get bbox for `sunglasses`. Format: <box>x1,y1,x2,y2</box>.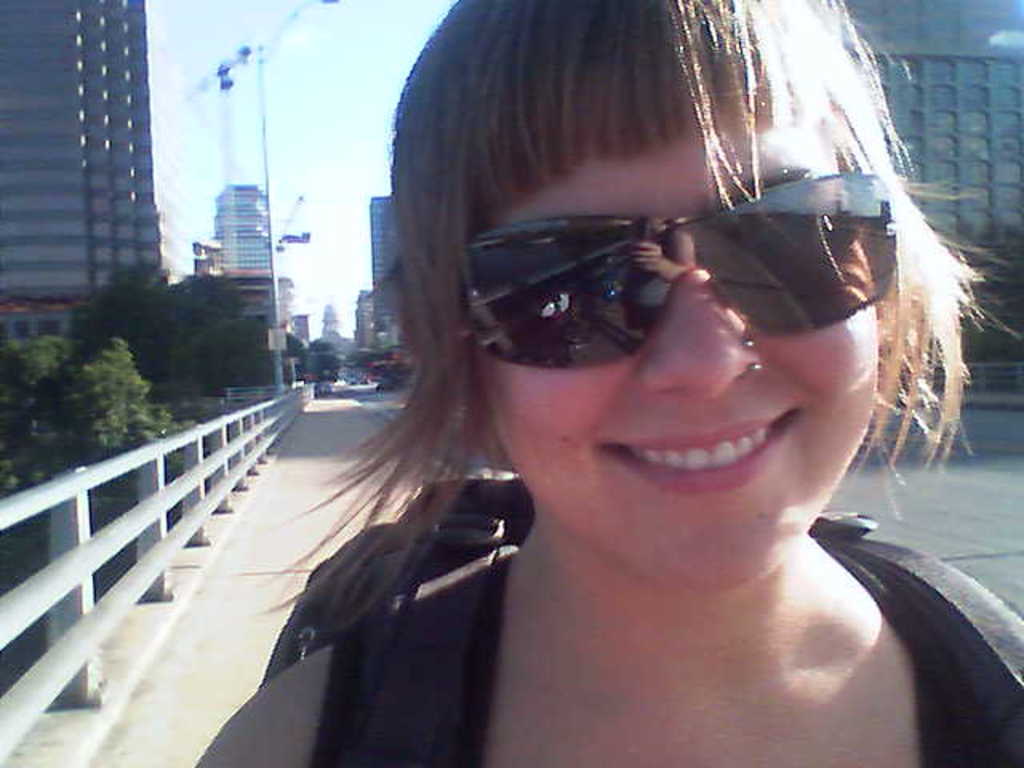
<box>459,173,894,365</box>.
